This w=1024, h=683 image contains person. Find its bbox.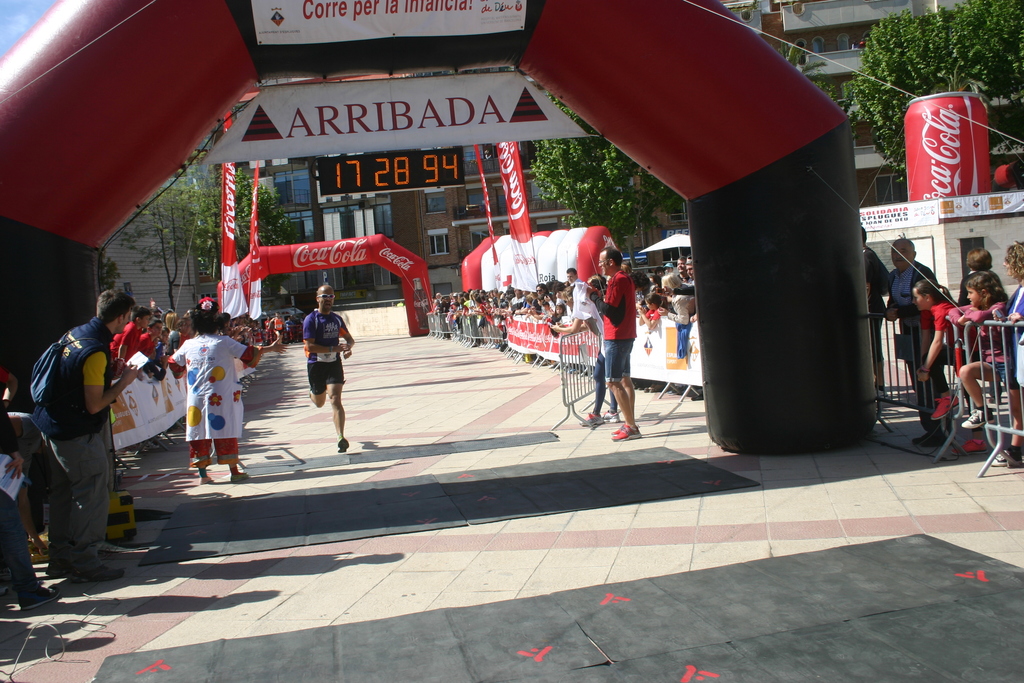
left=165, top=295, right=286, bottom=486.
